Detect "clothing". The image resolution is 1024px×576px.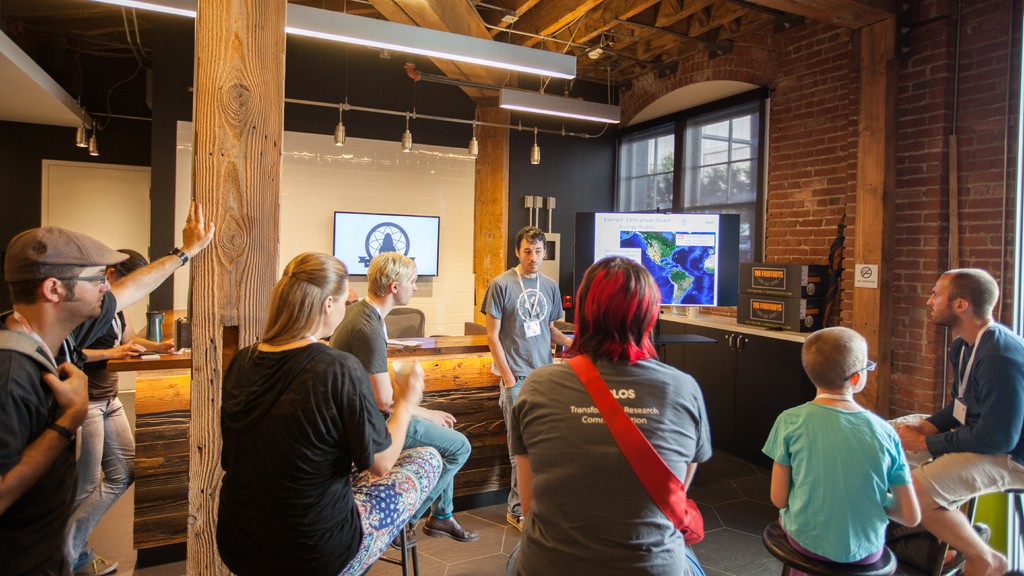
bbox(213, 337, 445, 575).
